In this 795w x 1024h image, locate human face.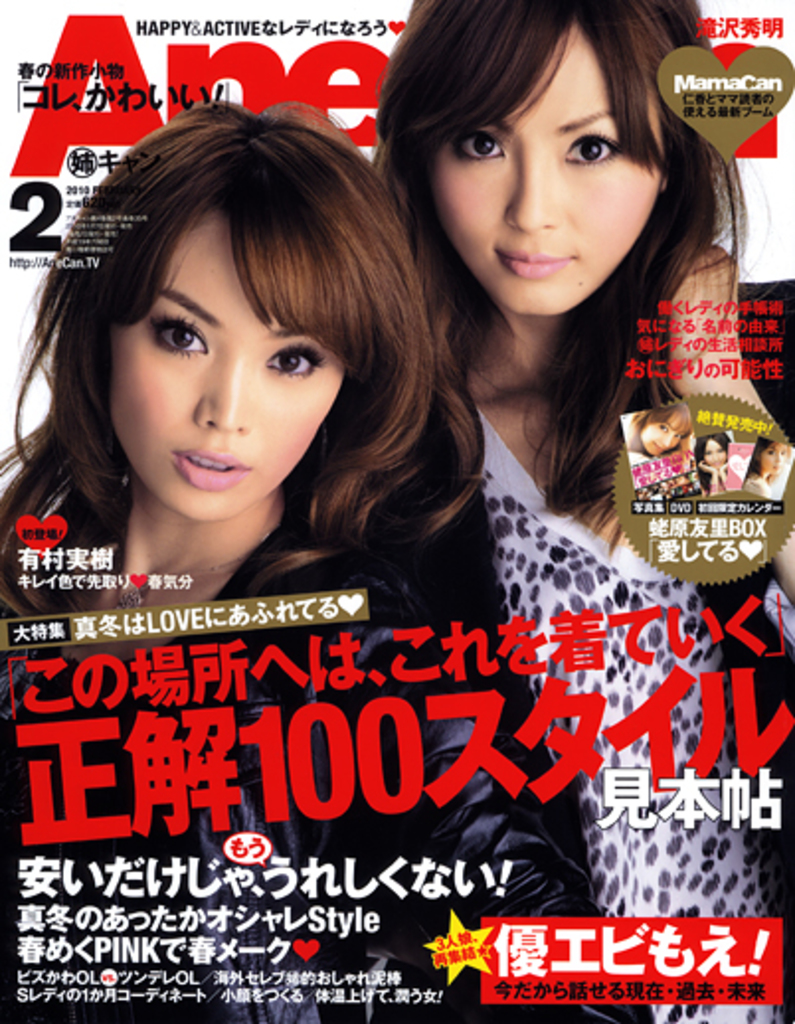
Bounding box: [641, 411, 686, 455].
